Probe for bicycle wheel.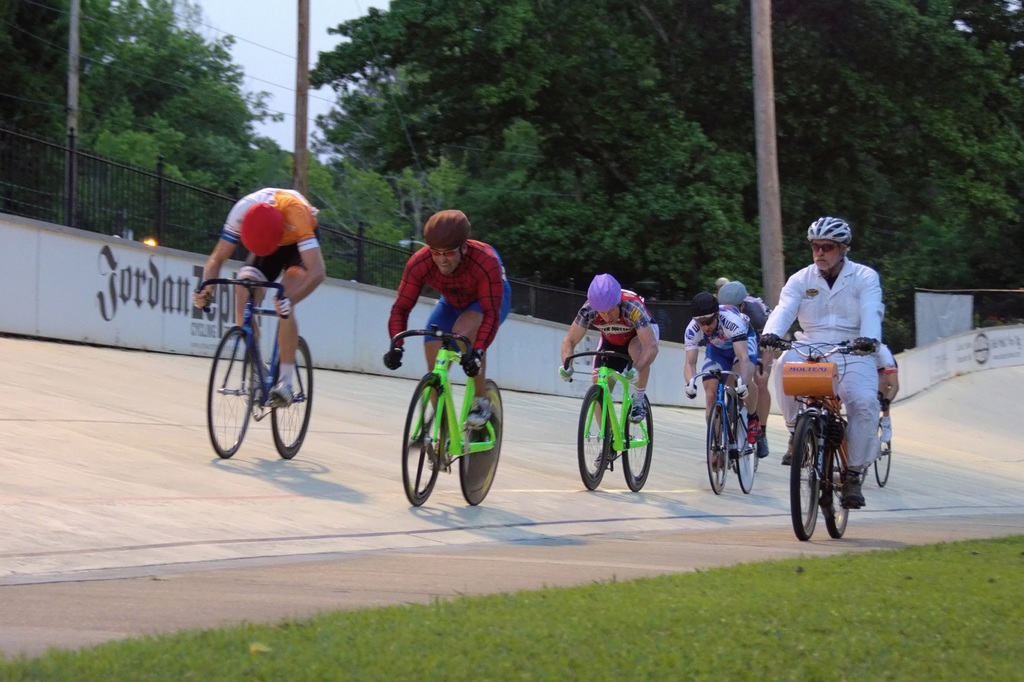
Probe result: (270, 335, 314, 461).
